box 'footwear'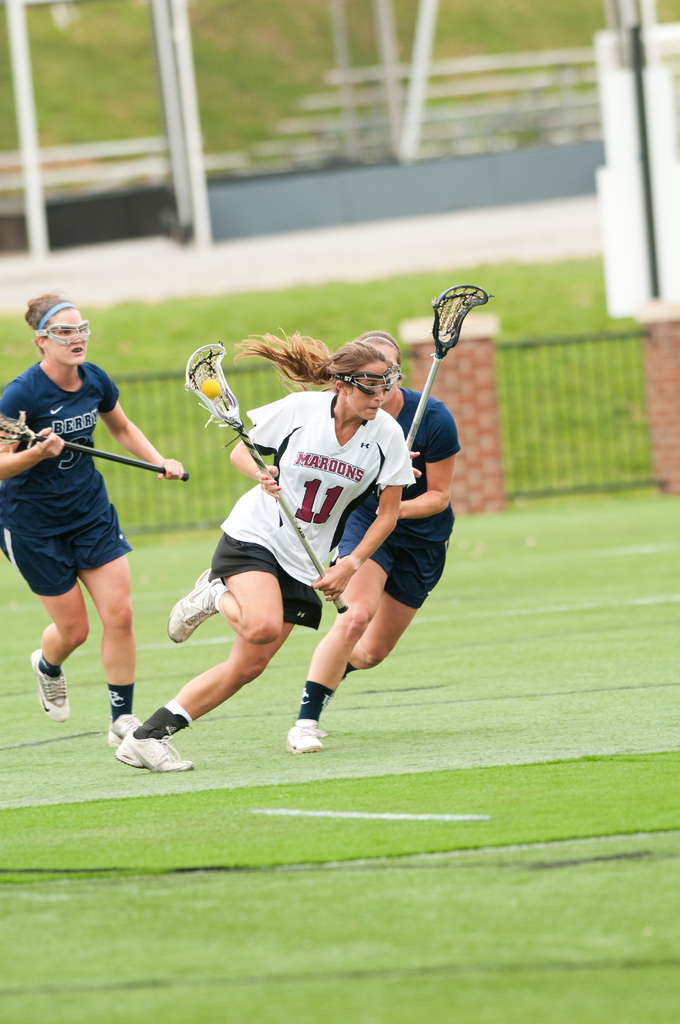
left=284, top=720, right=319, bottom=753
